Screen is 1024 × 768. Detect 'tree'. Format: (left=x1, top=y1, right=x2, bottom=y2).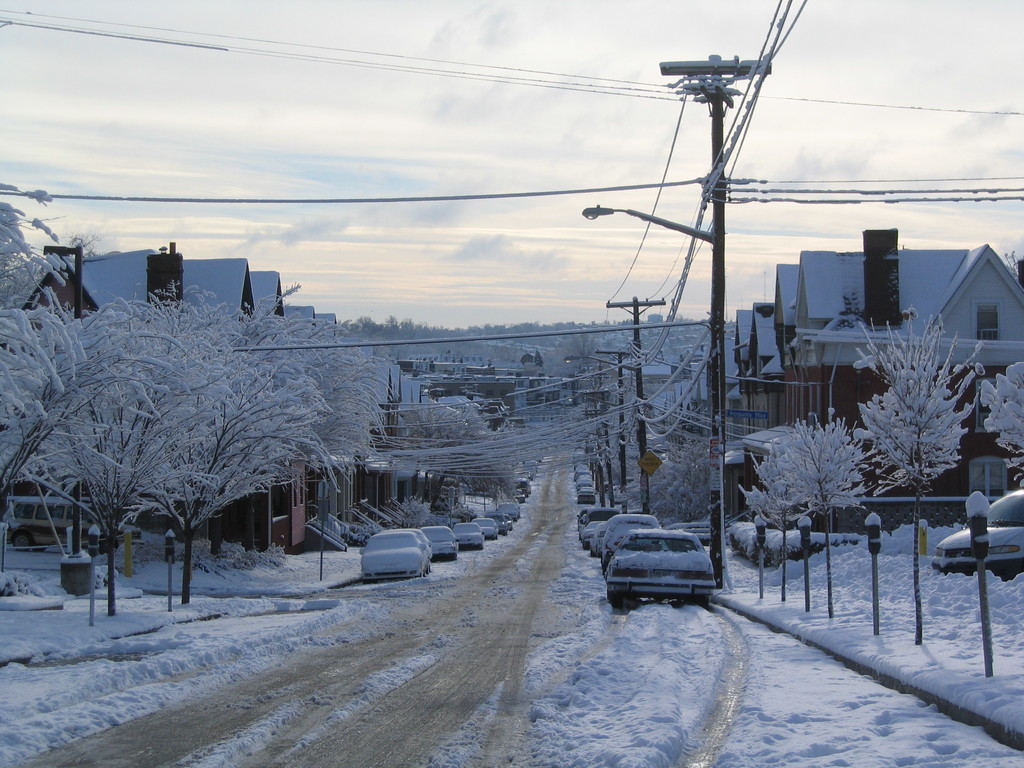
(left=420, top=386, right=523, bottom=517).
